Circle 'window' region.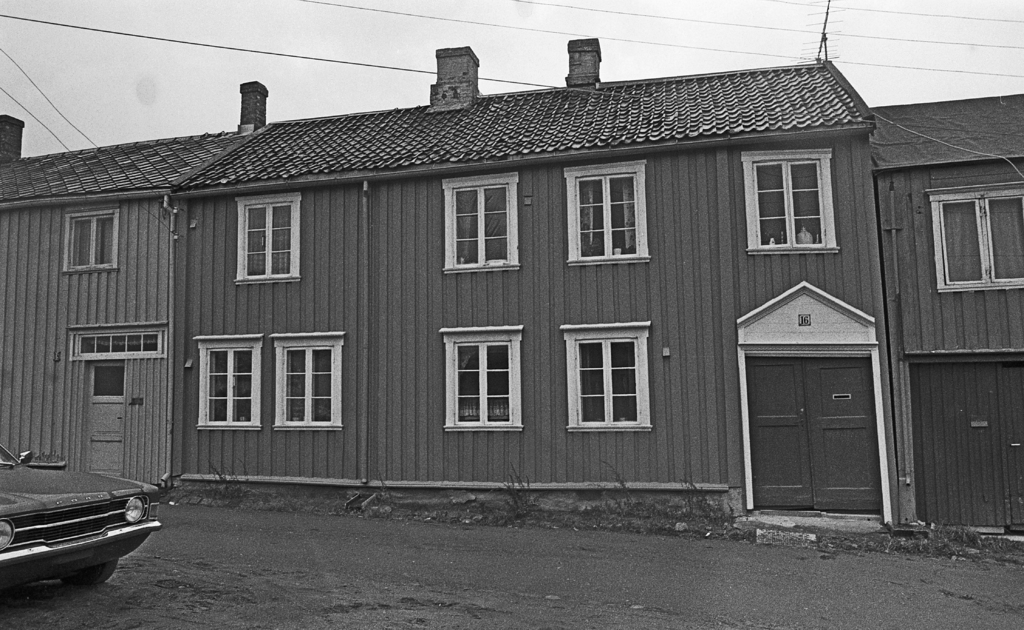
Region: (left=931, top=194, right=1023, bottom=294).
